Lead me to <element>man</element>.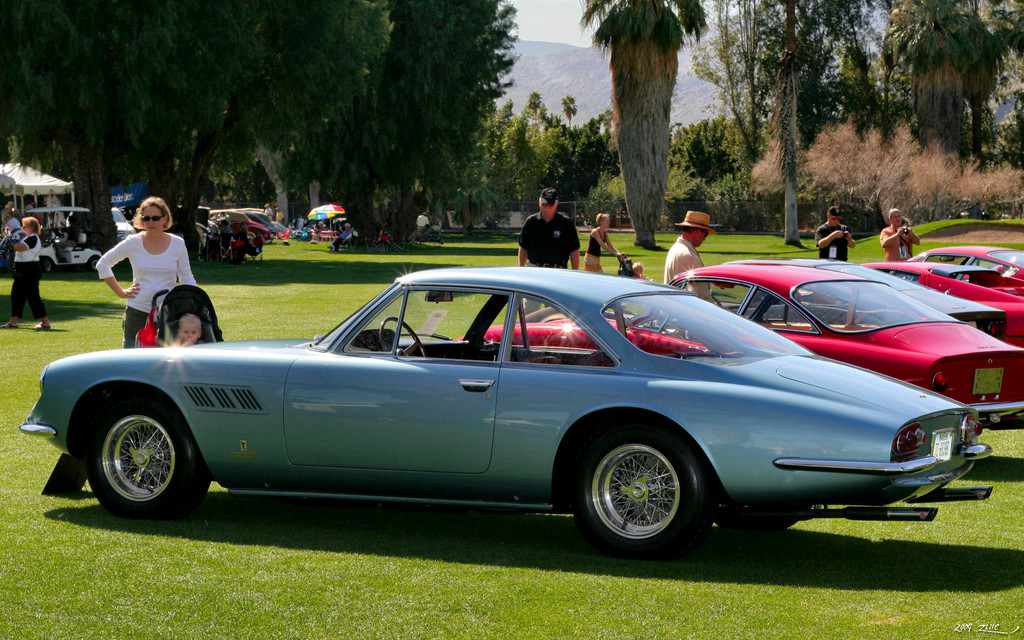
Lead to <region>663, 211, 719, 304</region>.
